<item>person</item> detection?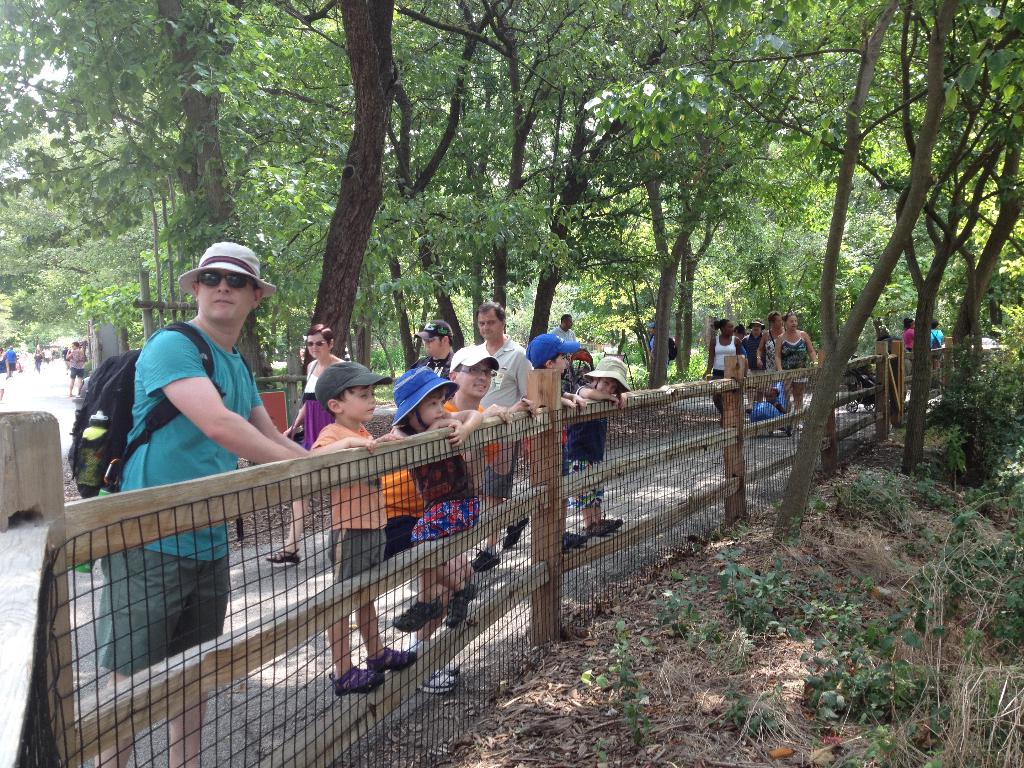
646:321:671:363
